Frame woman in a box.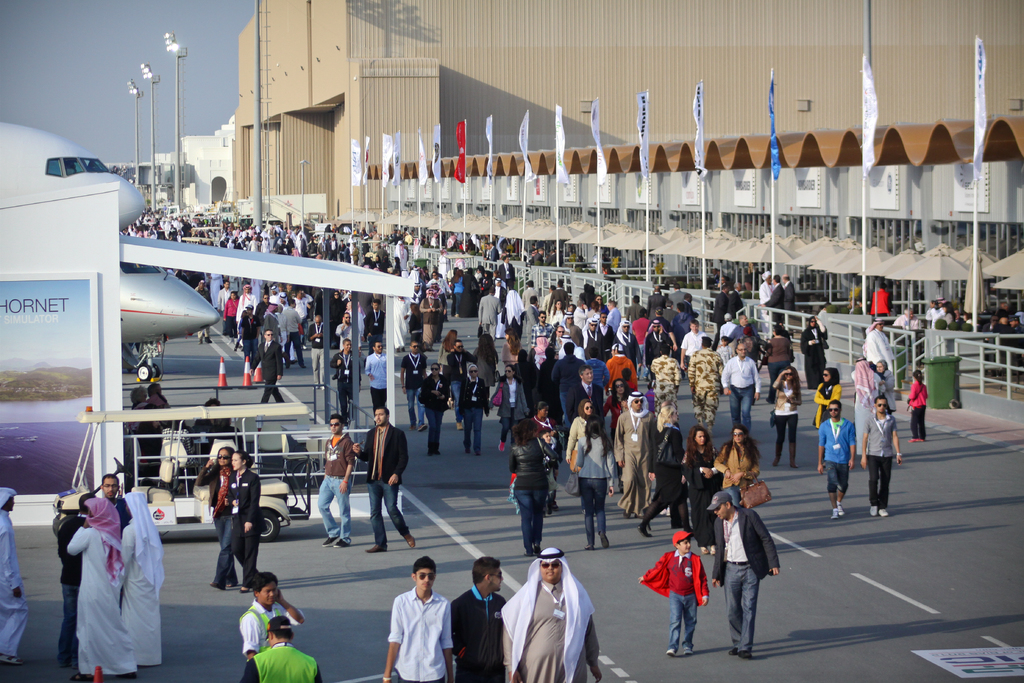
x1=484 y1=363 x2=543 y2=453.
